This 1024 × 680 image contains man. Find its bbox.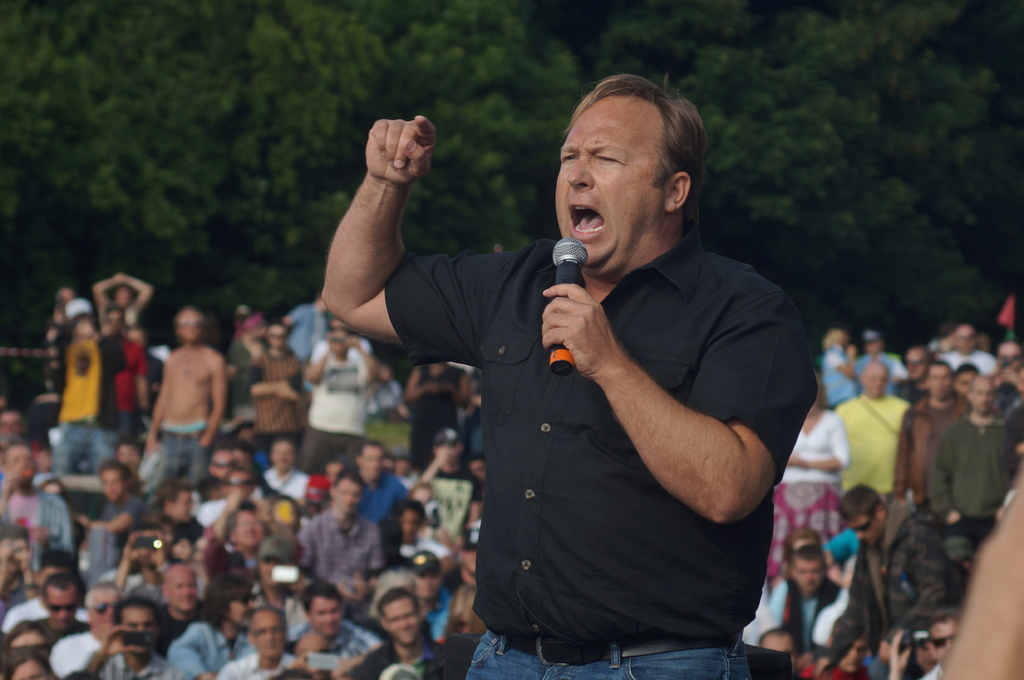
BBox(996, 335, 1023, 372).
